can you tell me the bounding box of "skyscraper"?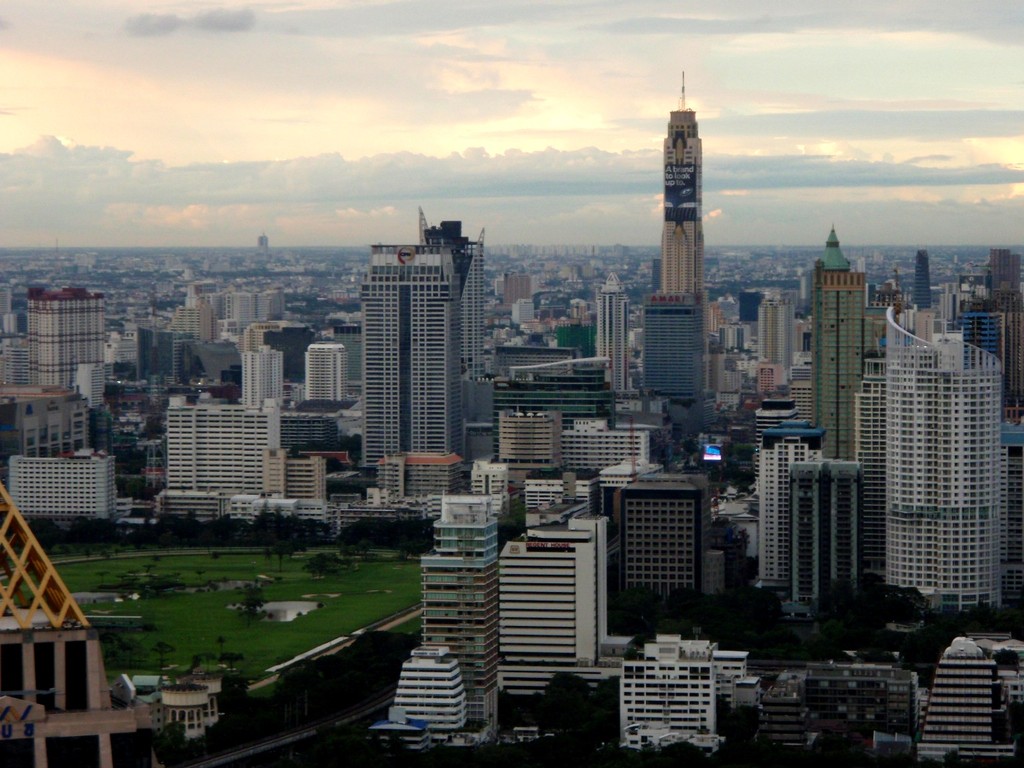
bbox=[242, 345, 284, 415].
